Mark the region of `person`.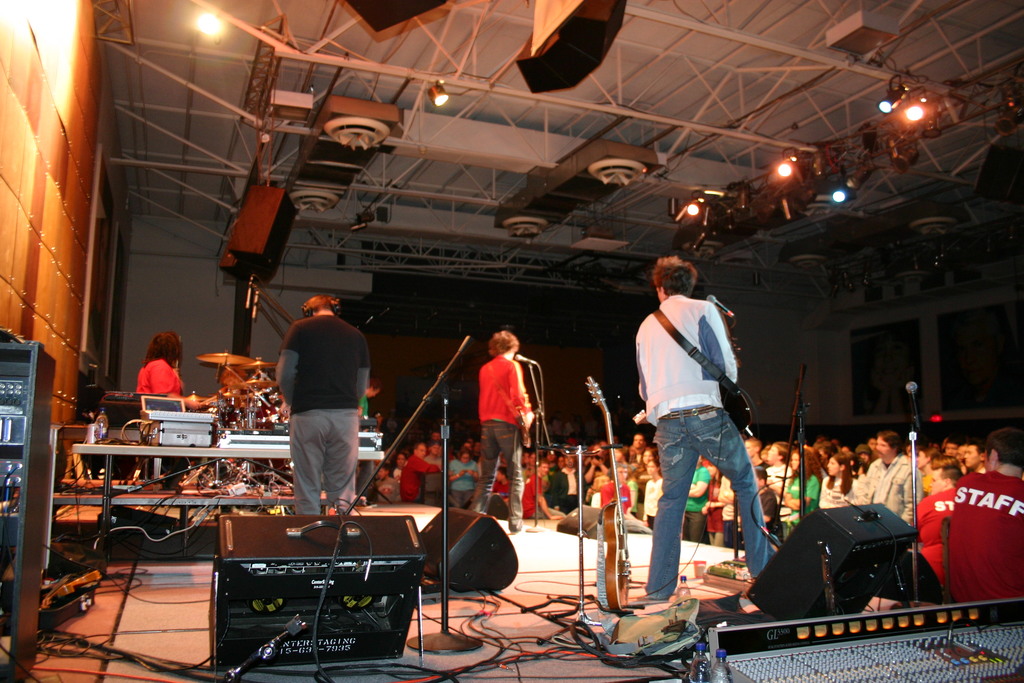
Region: [643, 461, 658, 527].
